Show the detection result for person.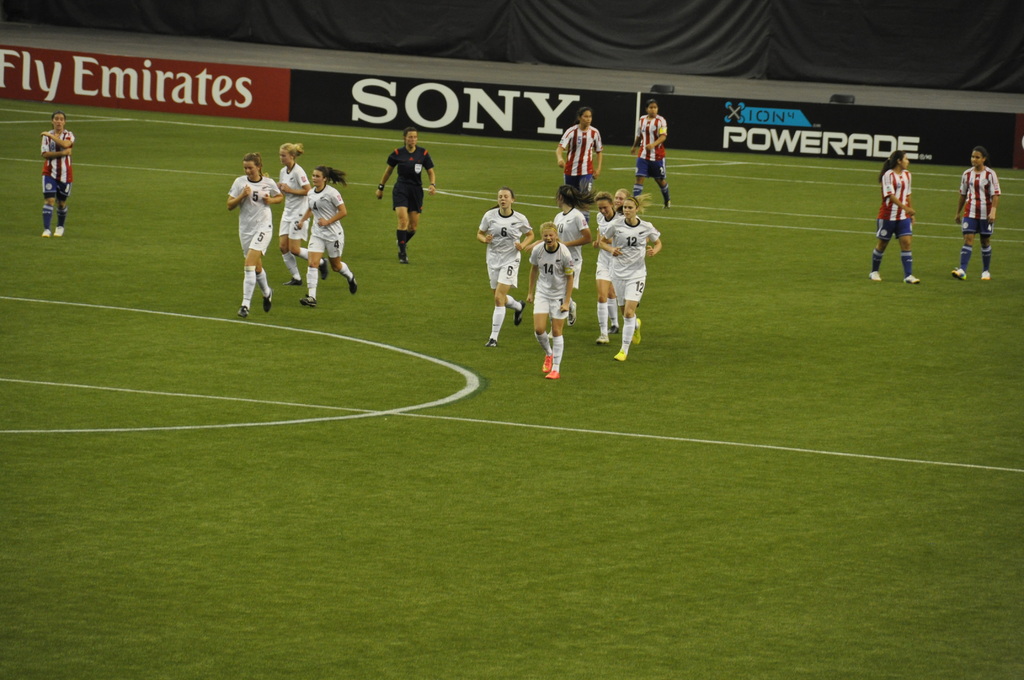
x1=378 y1=129 x2=438 y2=268.
